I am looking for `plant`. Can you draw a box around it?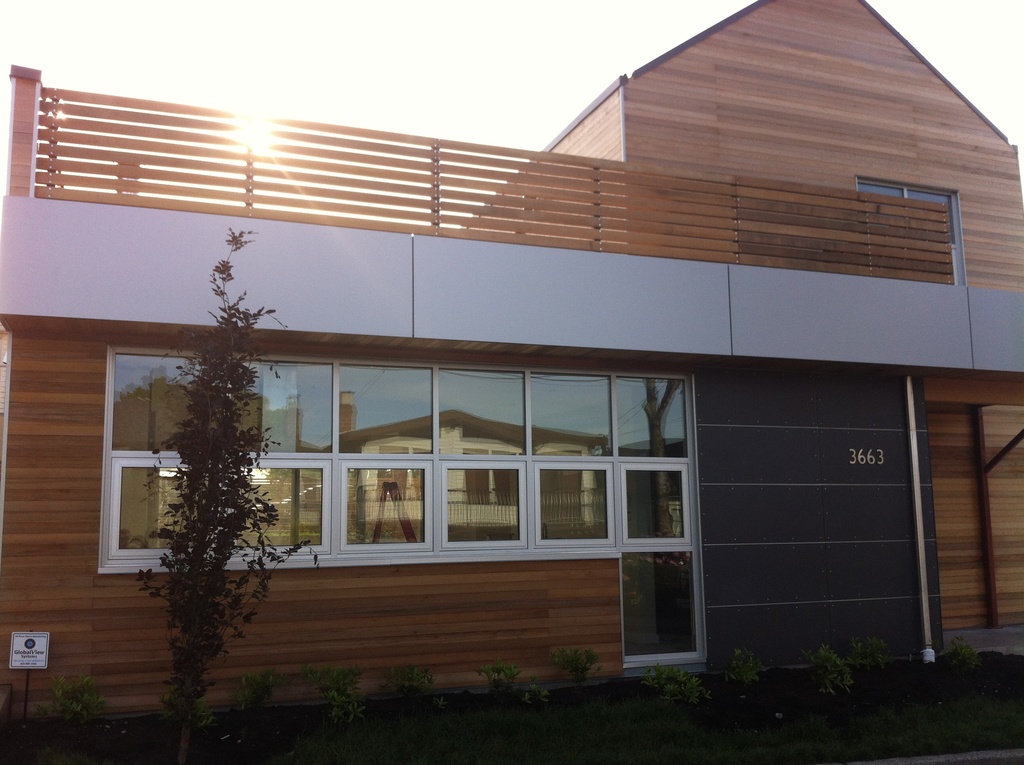
Sure, the bounding box is 303, 669, 366, 718.
